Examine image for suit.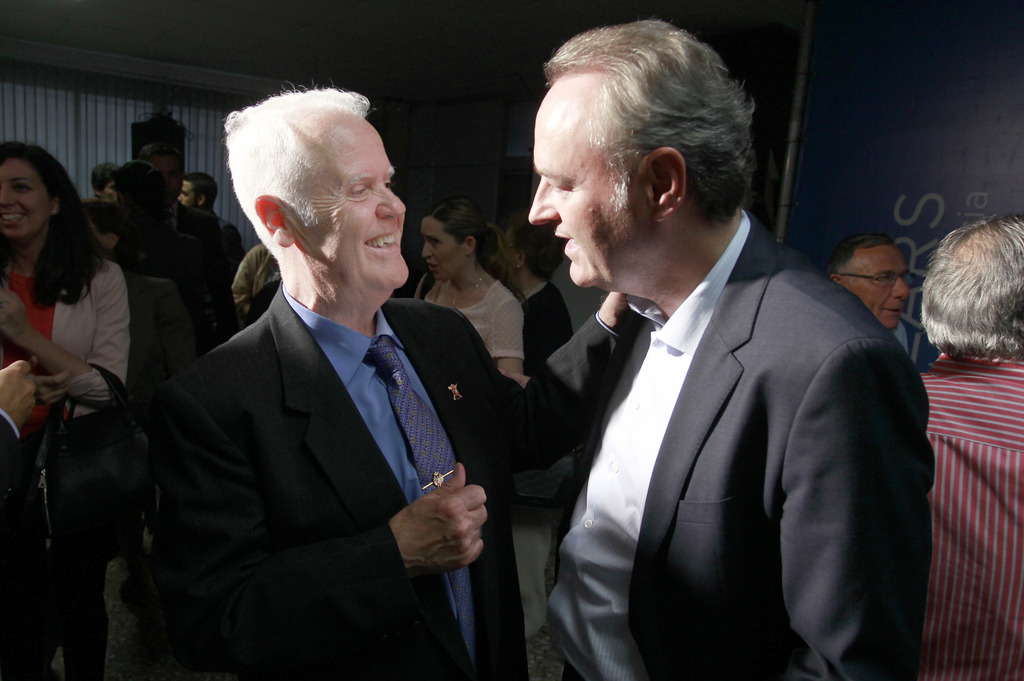
Examination result: BBox(150, 277, 630, 680).
